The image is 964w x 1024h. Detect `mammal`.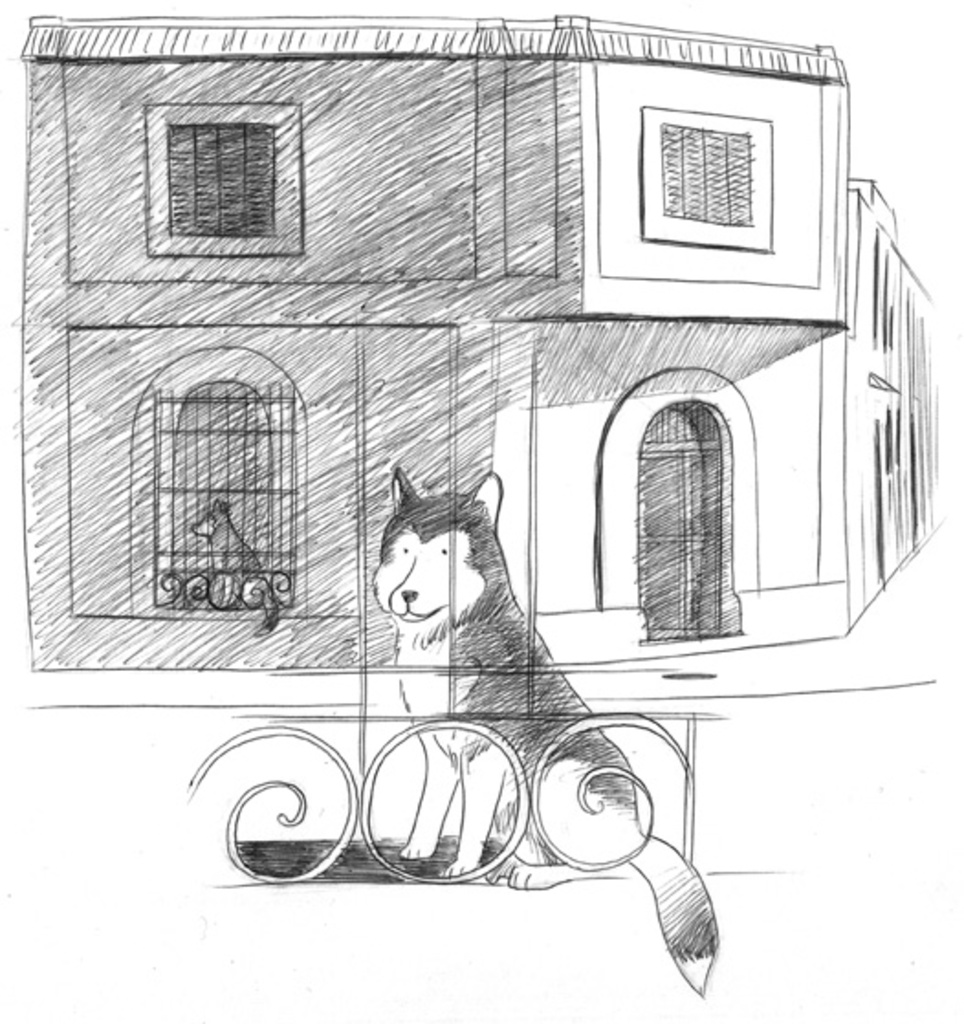
Detection: 187/489/280/630.
